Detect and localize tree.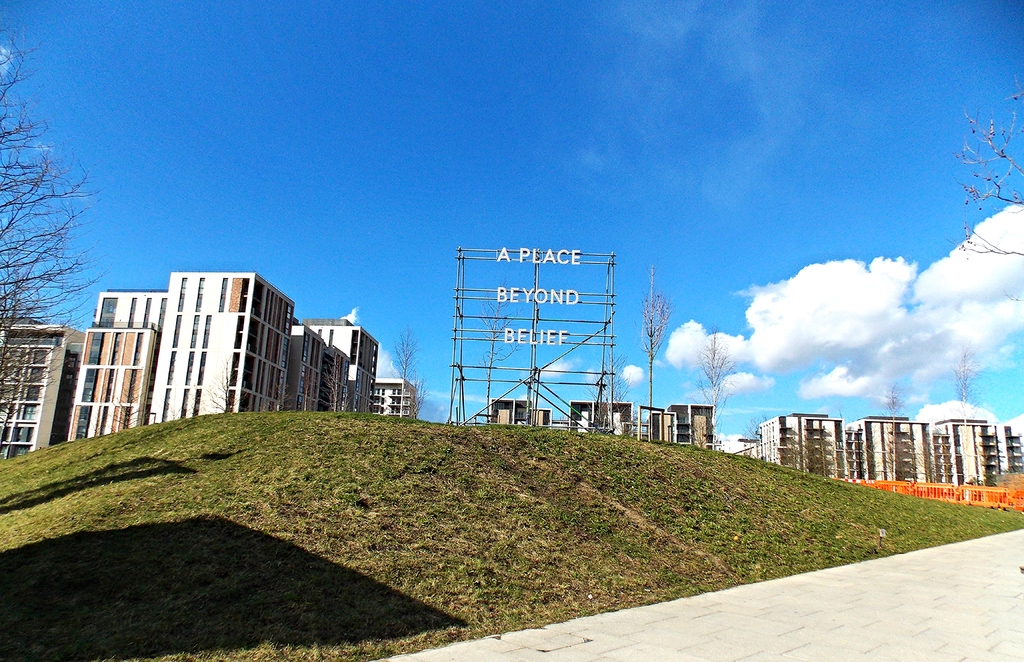
Localized at rect(8, 93, 100, 353).
